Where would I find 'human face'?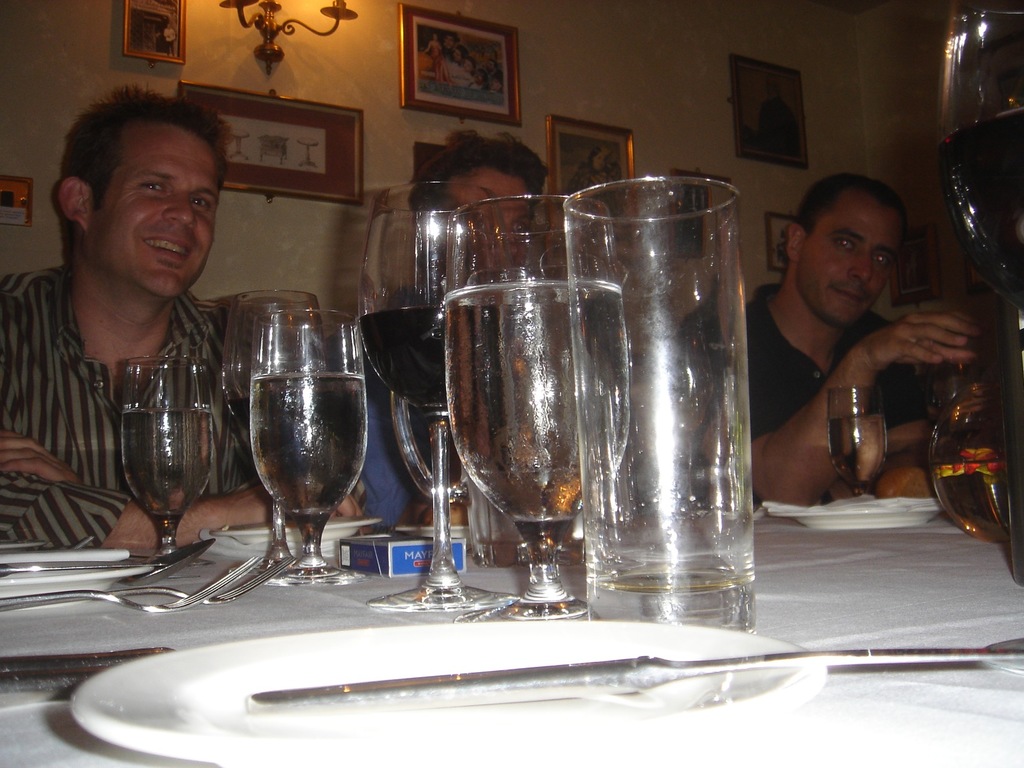
At {"left": 444, "top": 33, "right": 455, "bottom": 47}.
